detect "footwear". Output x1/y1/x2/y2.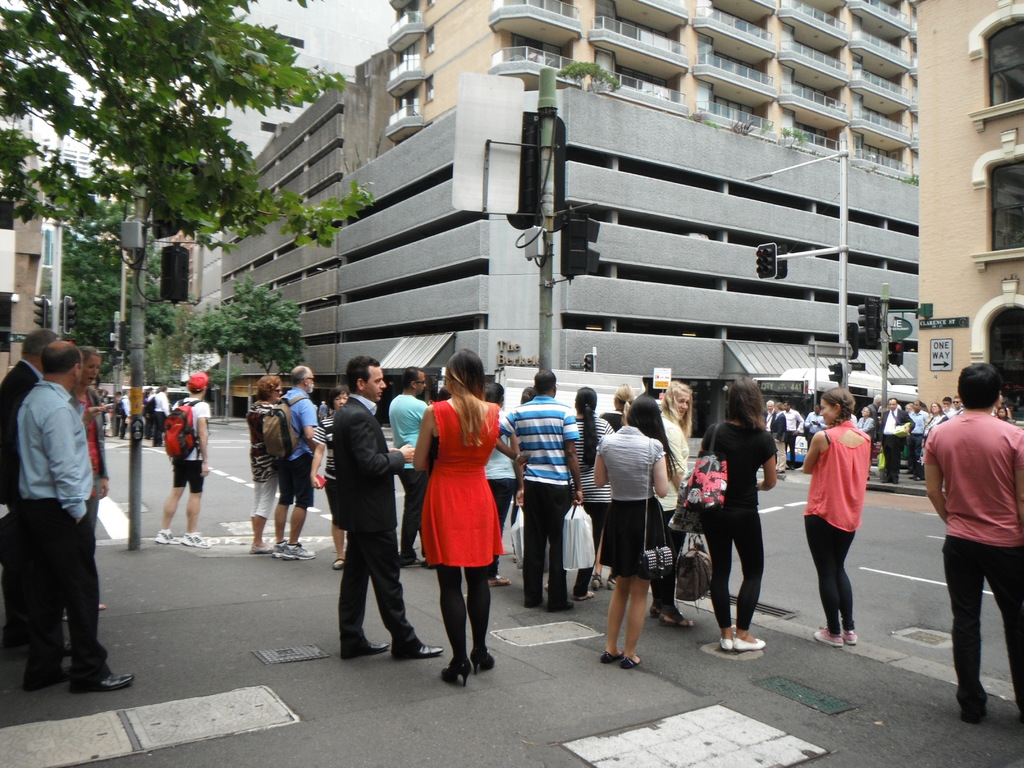
83/669/143/692.
